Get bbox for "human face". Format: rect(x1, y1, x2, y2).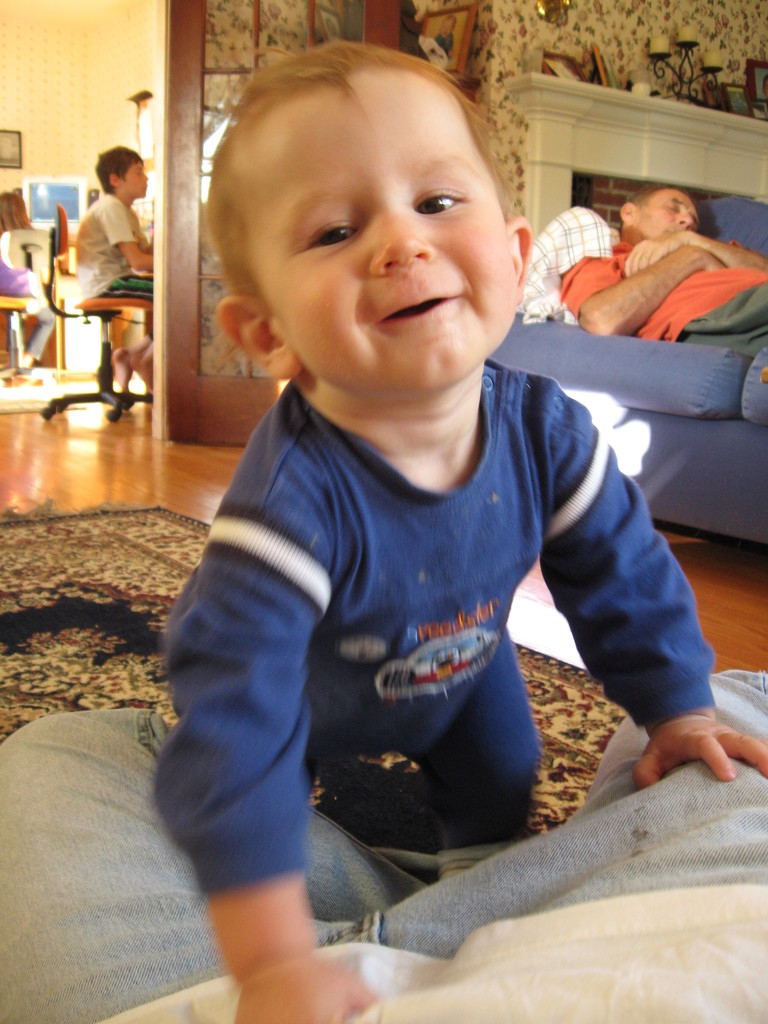
rect(635, 190, 698, 241).
